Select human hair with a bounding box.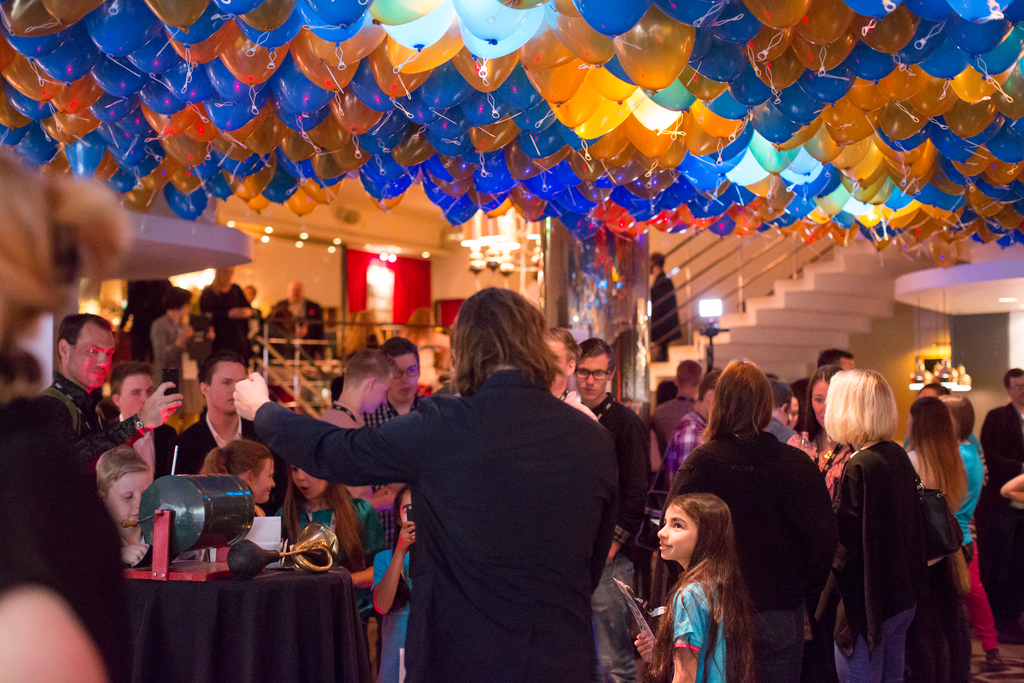
x1=911, y1=397, x2=970, y2=513.
